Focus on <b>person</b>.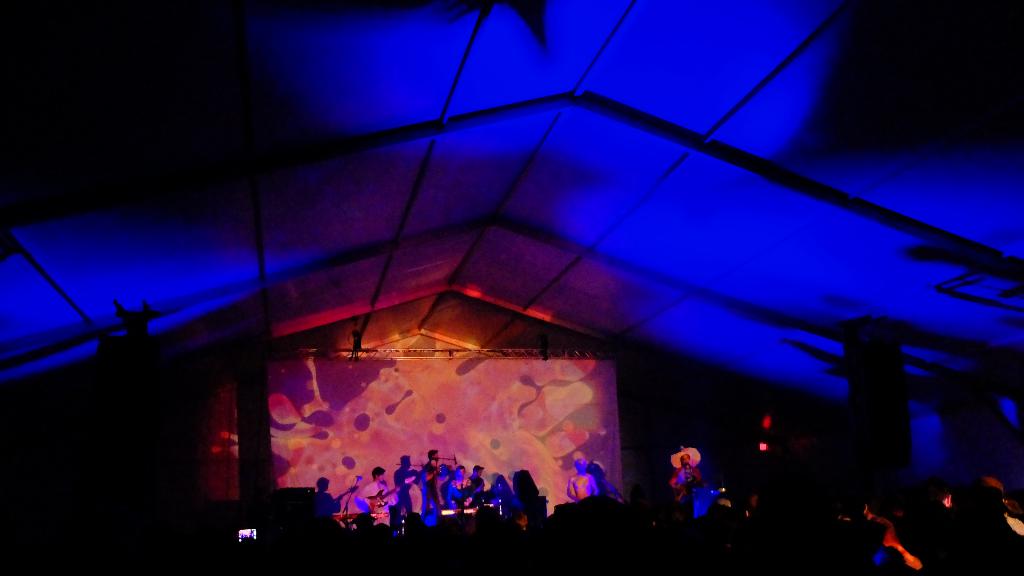
Focused at <box>667,440,701,488</box>.
